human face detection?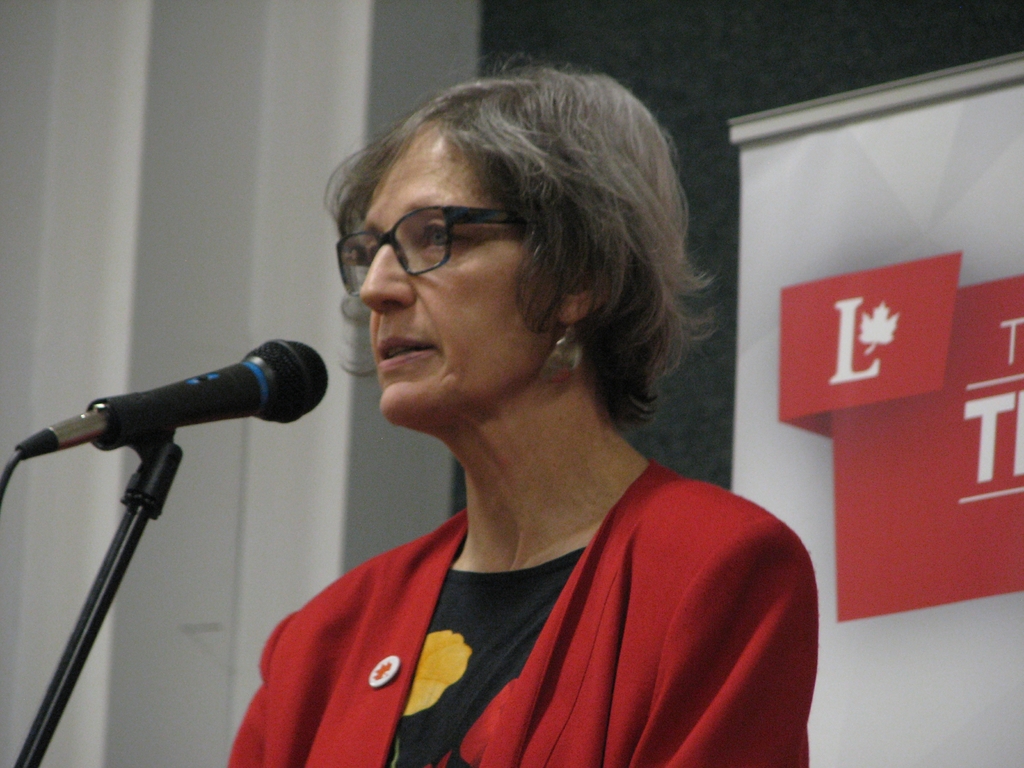
locate(360, 135, 561, 426)
